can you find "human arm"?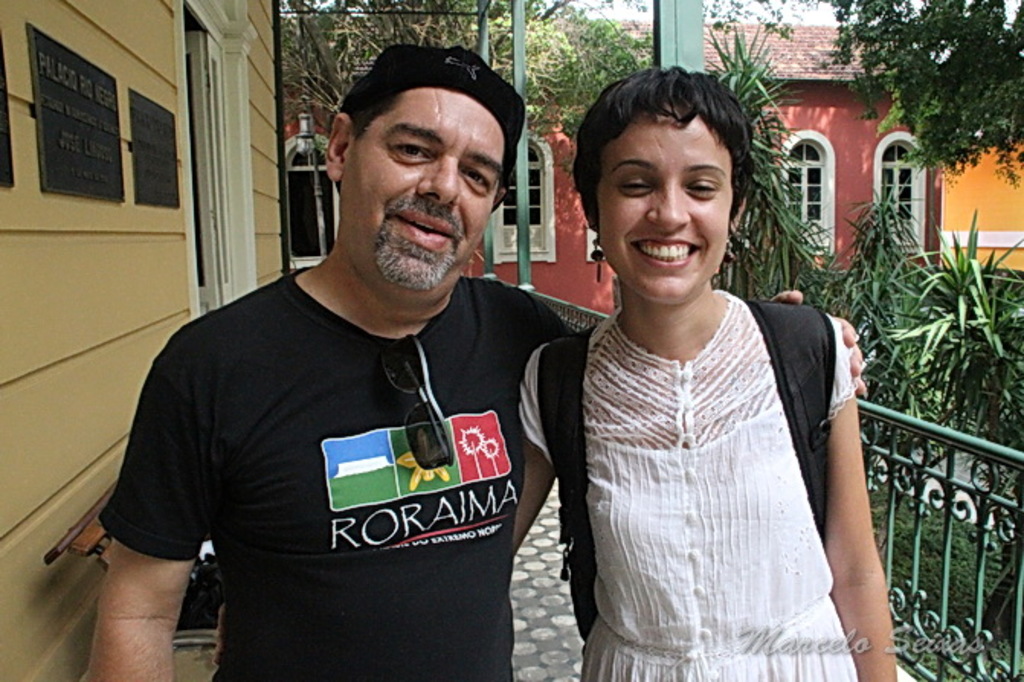
Yes, bounding box: x1=508 y1=345 x2=574 y2=560.
